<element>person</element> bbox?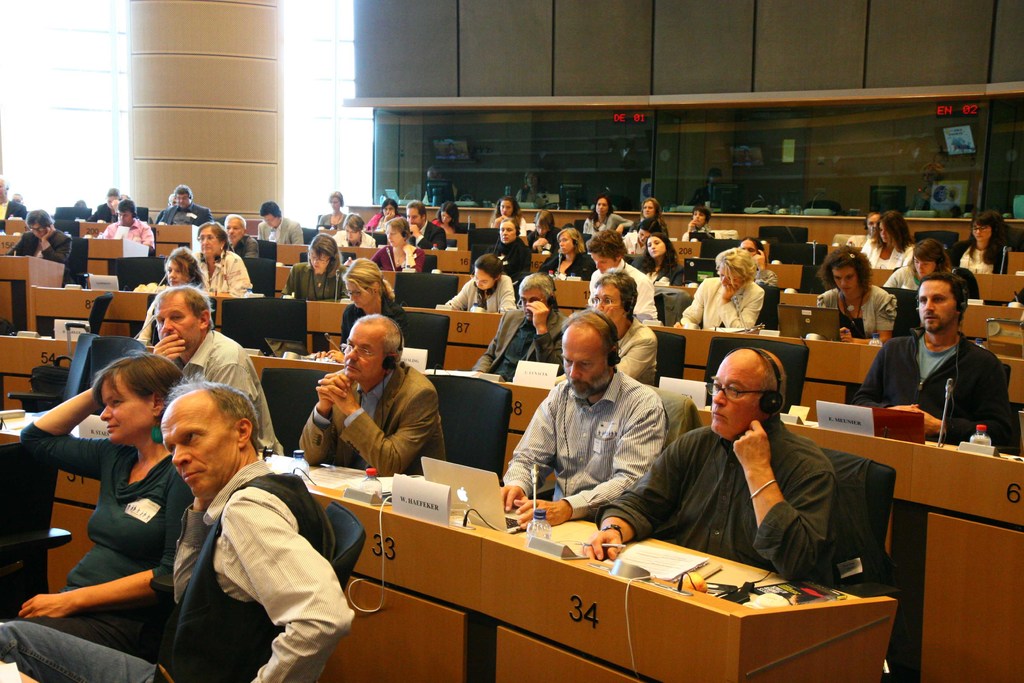
bbox=[257, 201, 301, 243]
